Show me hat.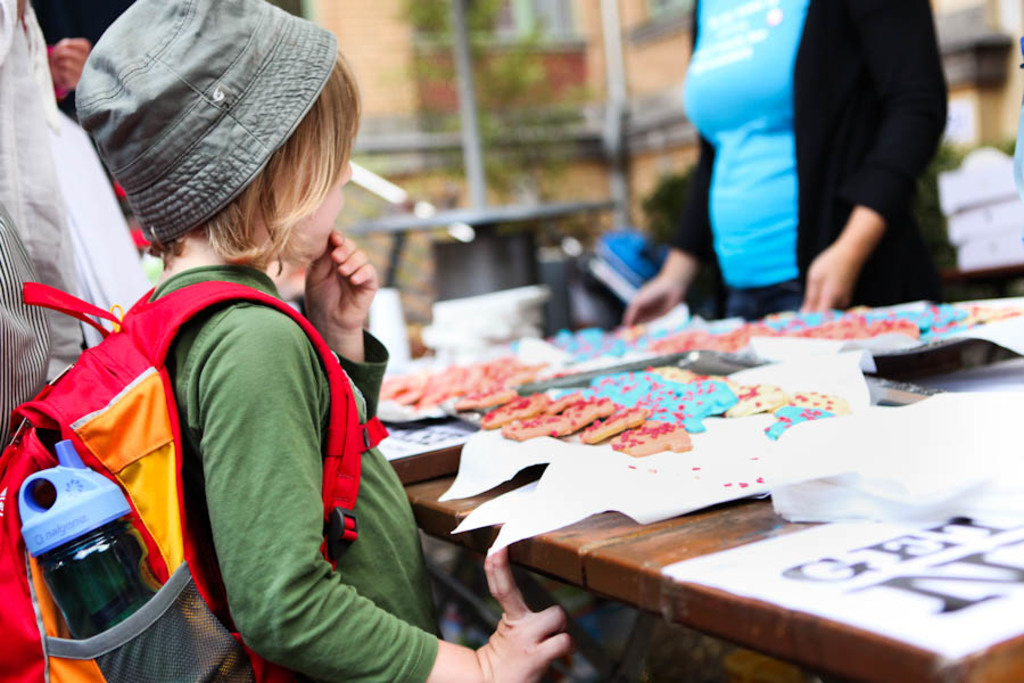
hat is here: [left=76, top=0, right=337, bottom=245].
